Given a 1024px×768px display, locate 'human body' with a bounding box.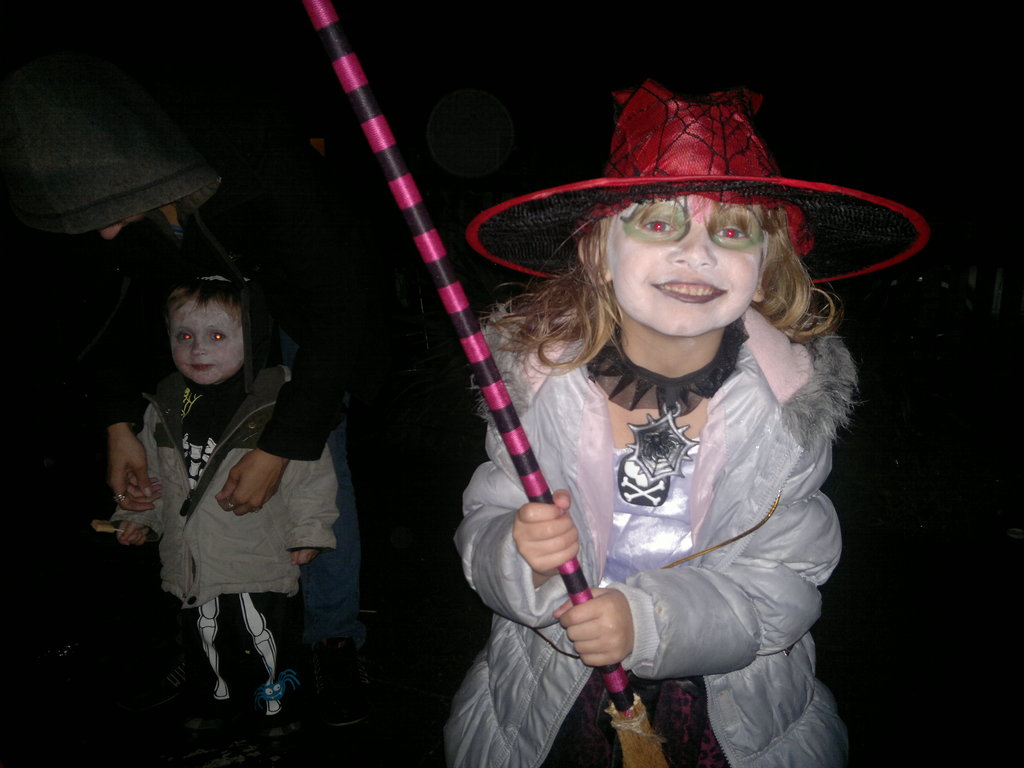
Located: 92, 146, 353, 720.
